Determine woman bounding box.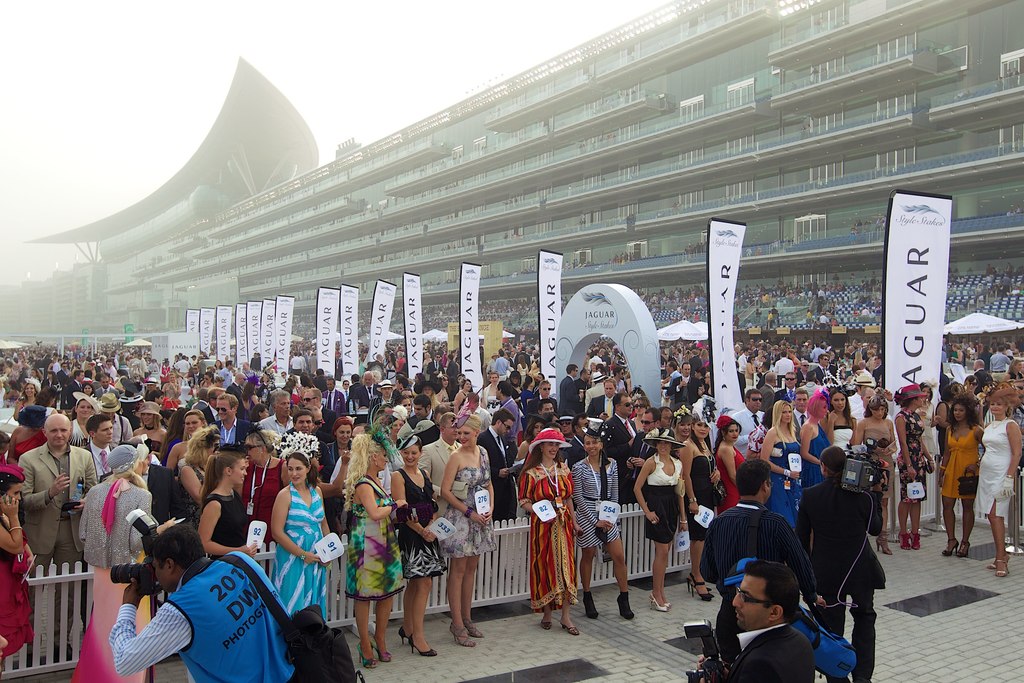
Determined: bbox=(820, 386, 855, 456).
